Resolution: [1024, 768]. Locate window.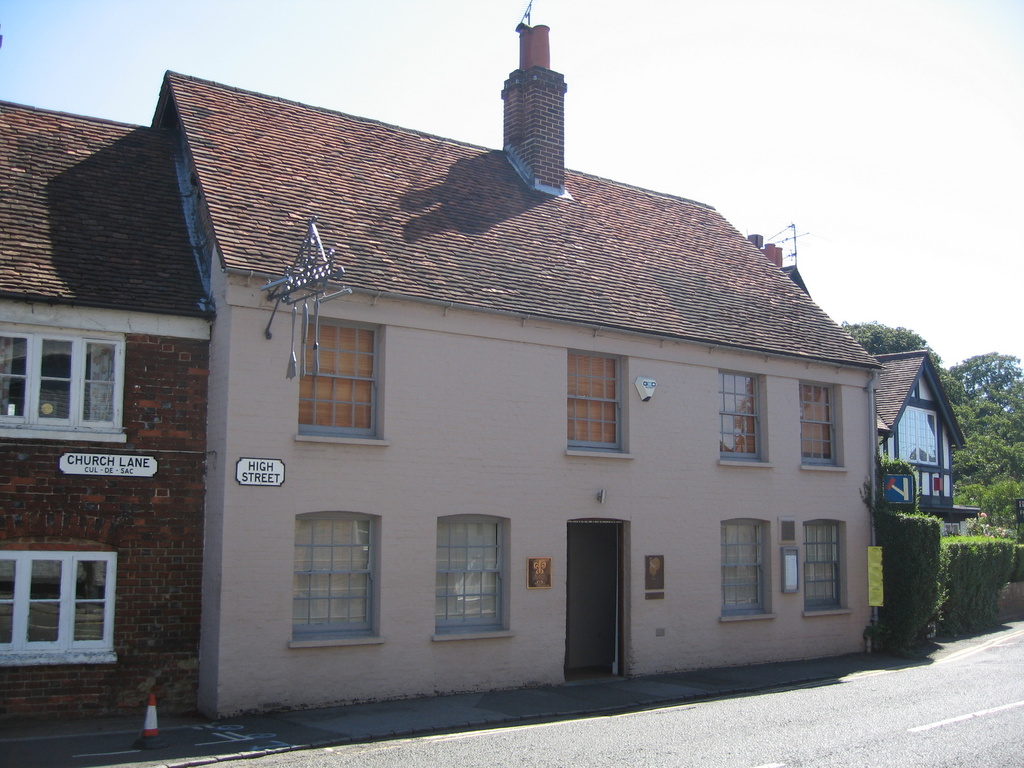
bbox=(292, 511, 383, 643).
